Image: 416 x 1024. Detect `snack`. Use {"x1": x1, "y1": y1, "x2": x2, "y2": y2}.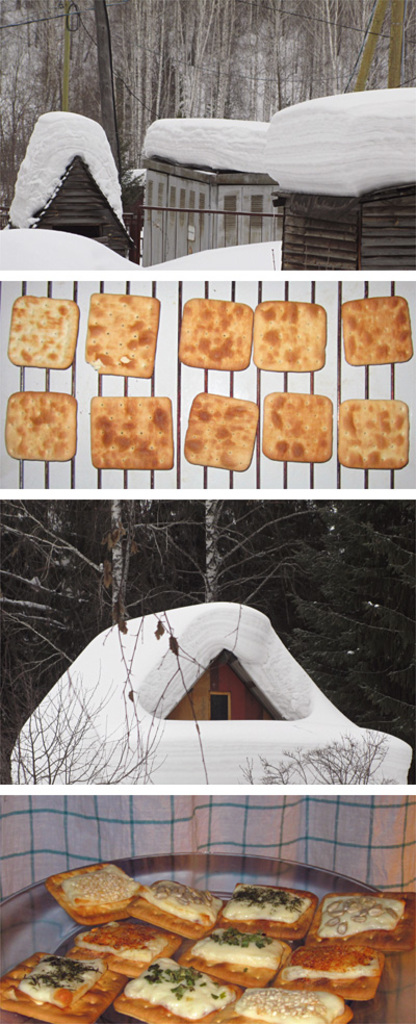
{"x1": 78, "y1": 381, "x2": 174, "y2": 460}.
